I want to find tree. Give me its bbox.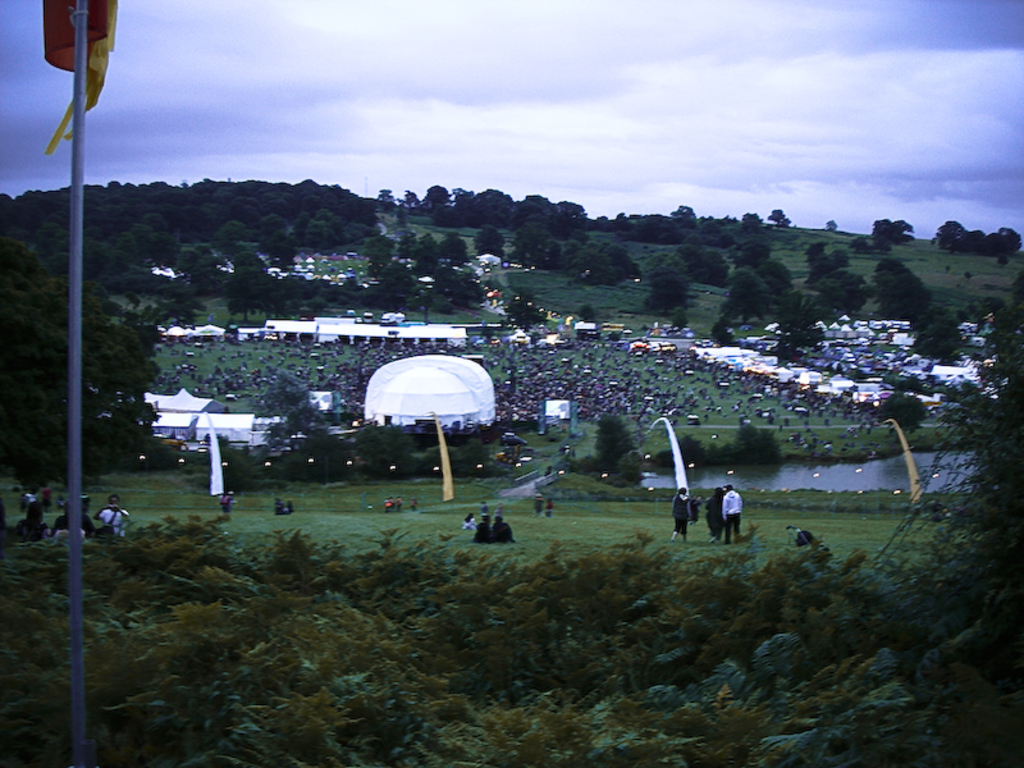
bbox=[733, 417, 790, 467].
